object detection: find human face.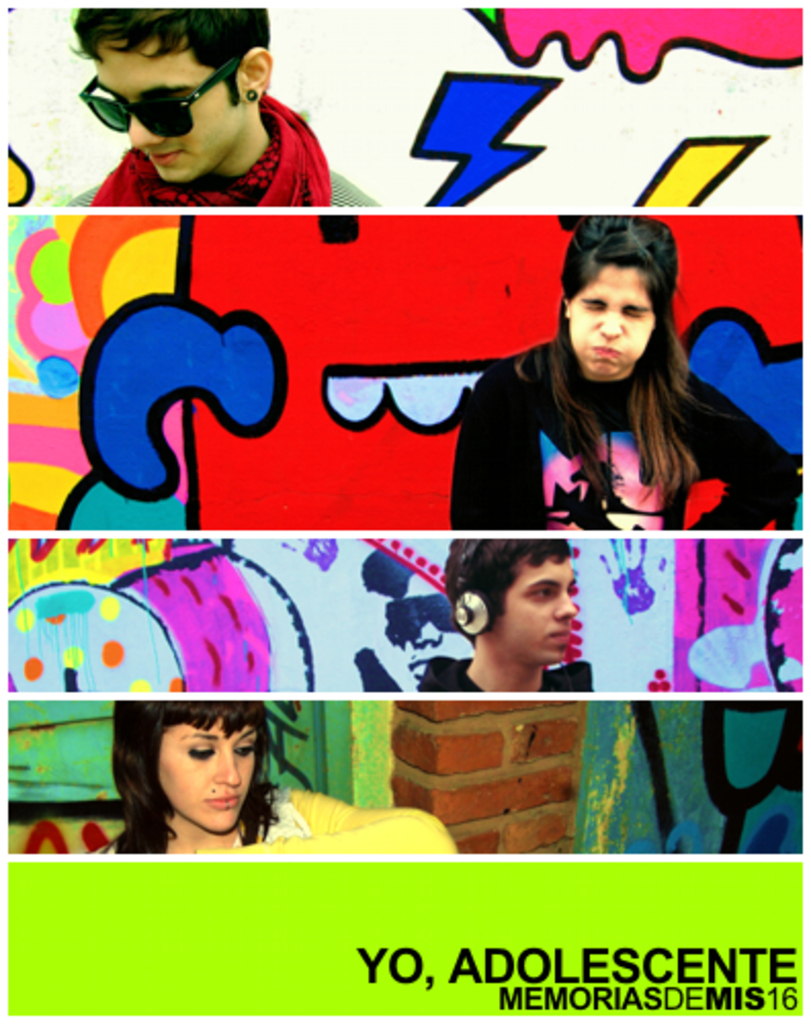
crop(92, 23, 244, 195).
